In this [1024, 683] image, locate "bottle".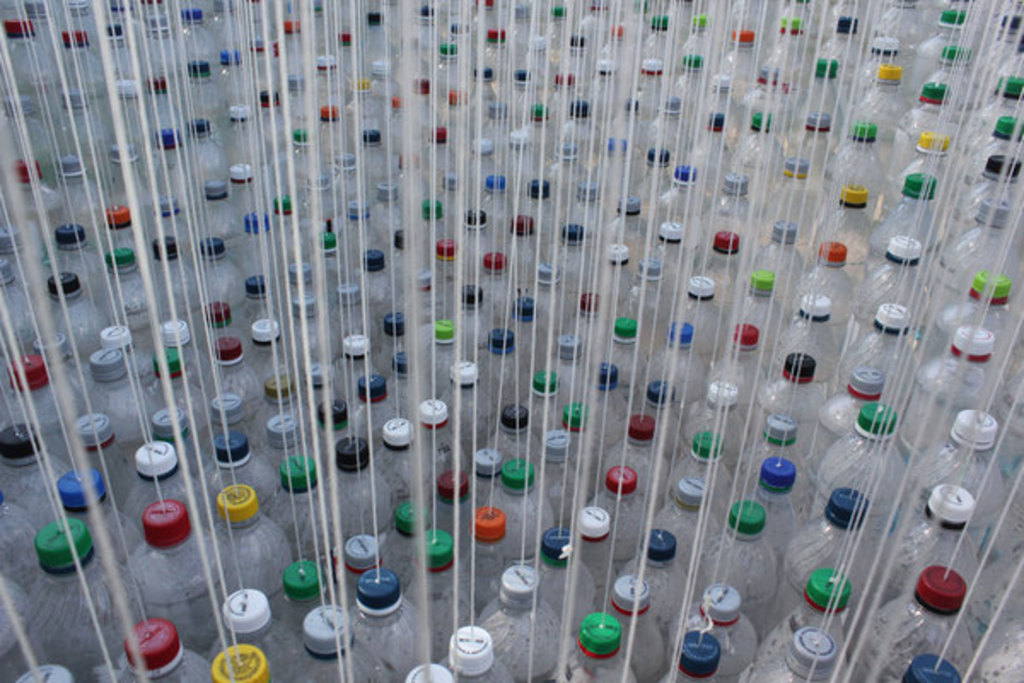
Bounding box: l=236, t=273, r=285, b=336.
